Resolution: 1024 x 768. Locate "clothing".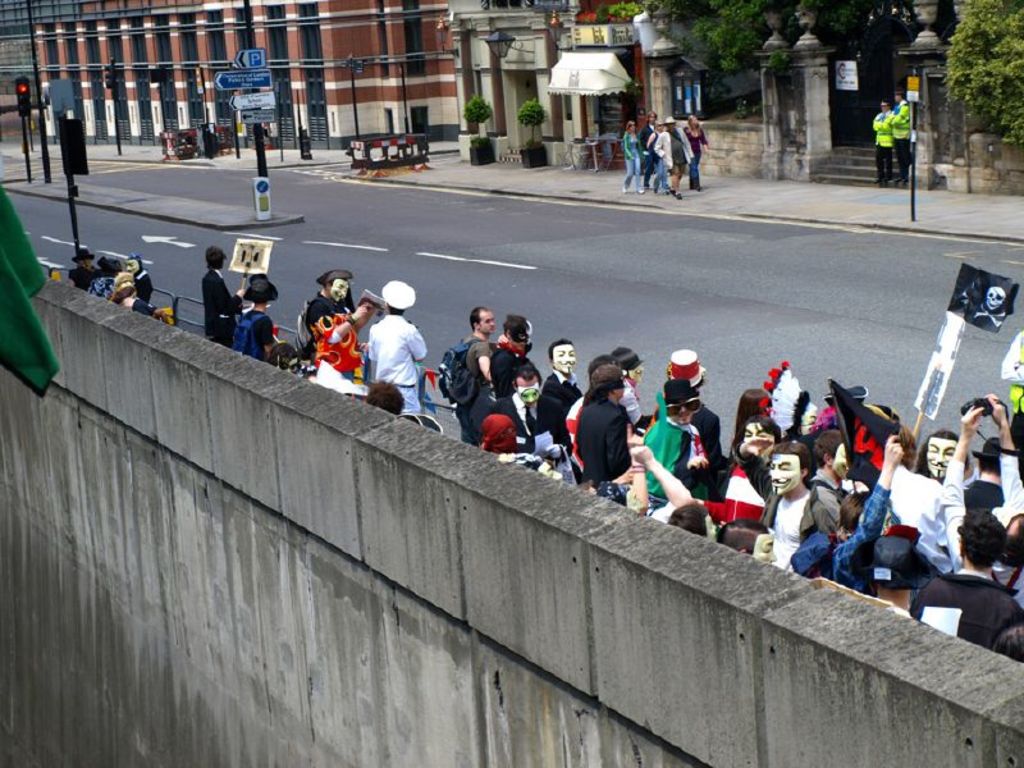
(303, 292, 364, 380).
